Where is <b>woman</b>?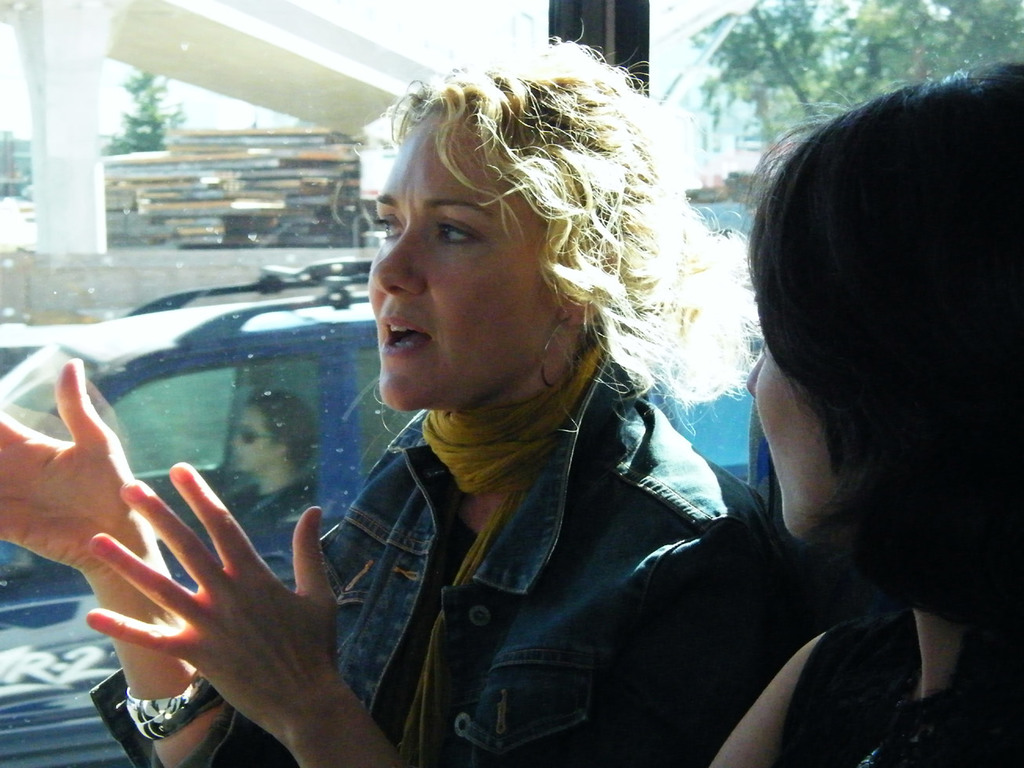
0, 35, 761, 767.
